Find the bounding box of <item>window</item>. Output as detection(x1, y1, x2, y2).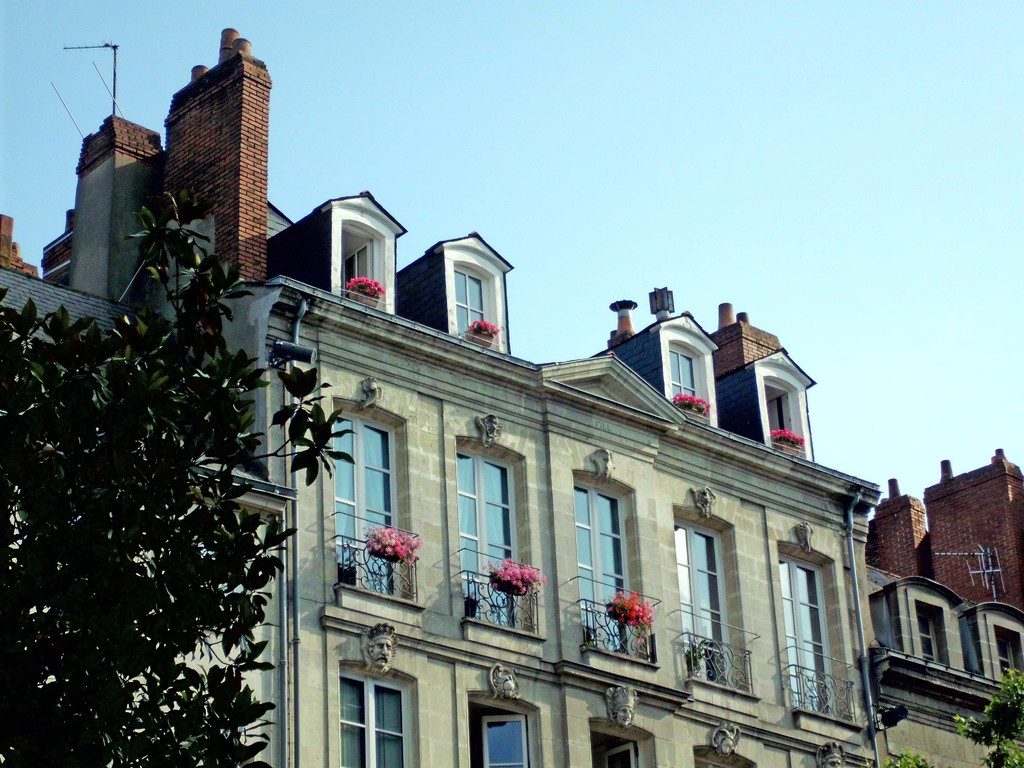
detection(445, 419, 540, 644).
